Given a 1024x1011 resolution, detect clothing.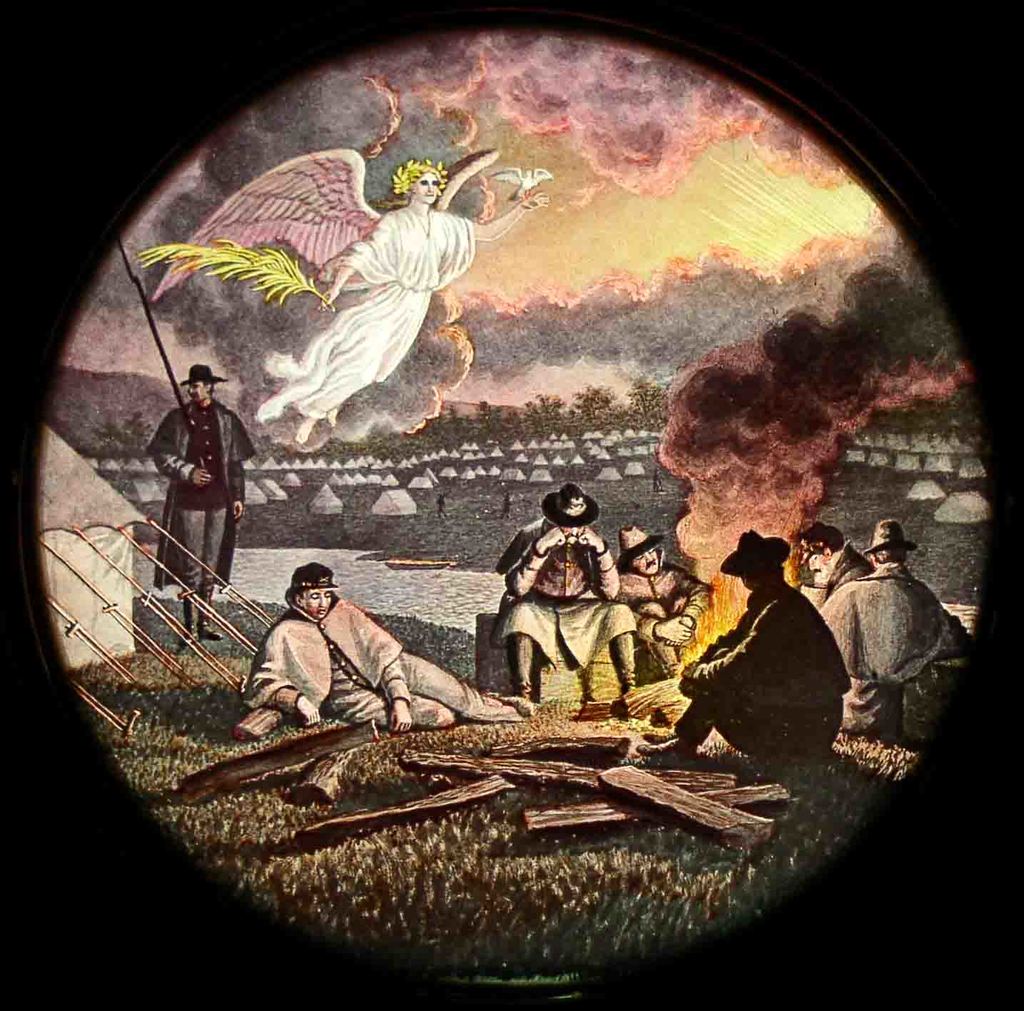
bbox=[803, 539, 866, 605].
